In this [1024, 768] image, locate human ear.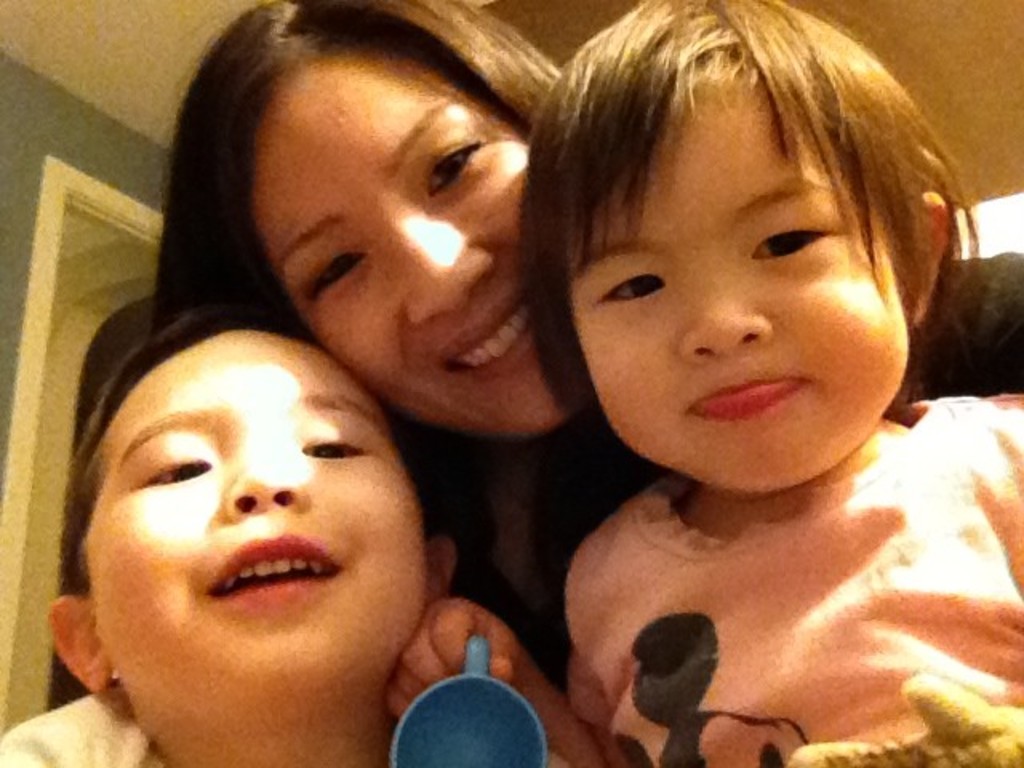
Bounding box: locate(50, 595, 101, 691).
